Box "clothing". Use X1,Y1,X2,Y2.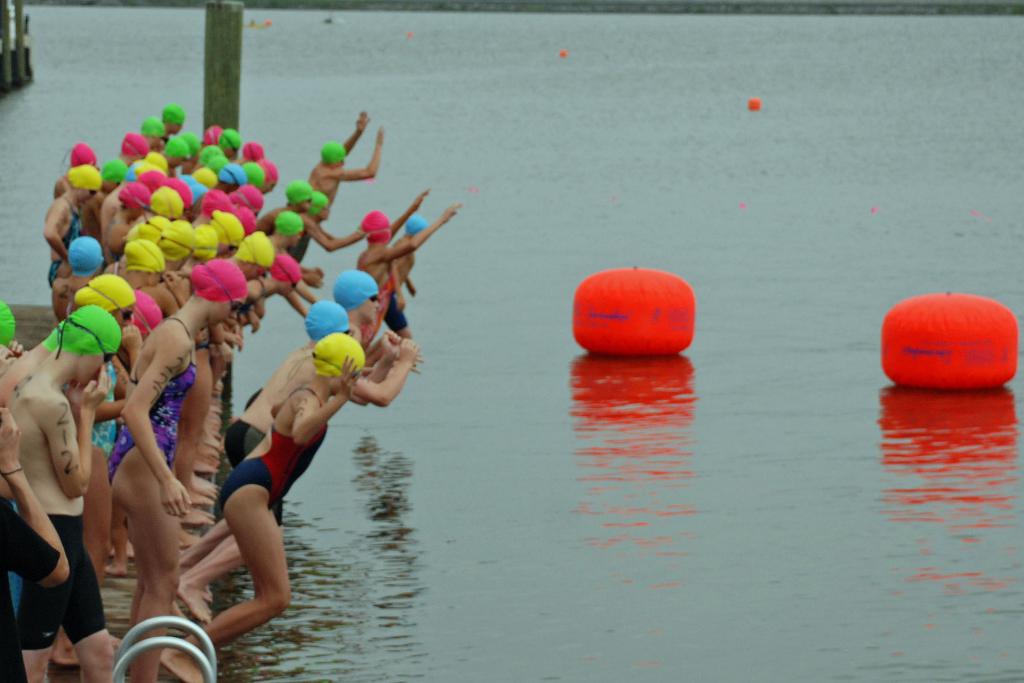
138,165,175,182.
